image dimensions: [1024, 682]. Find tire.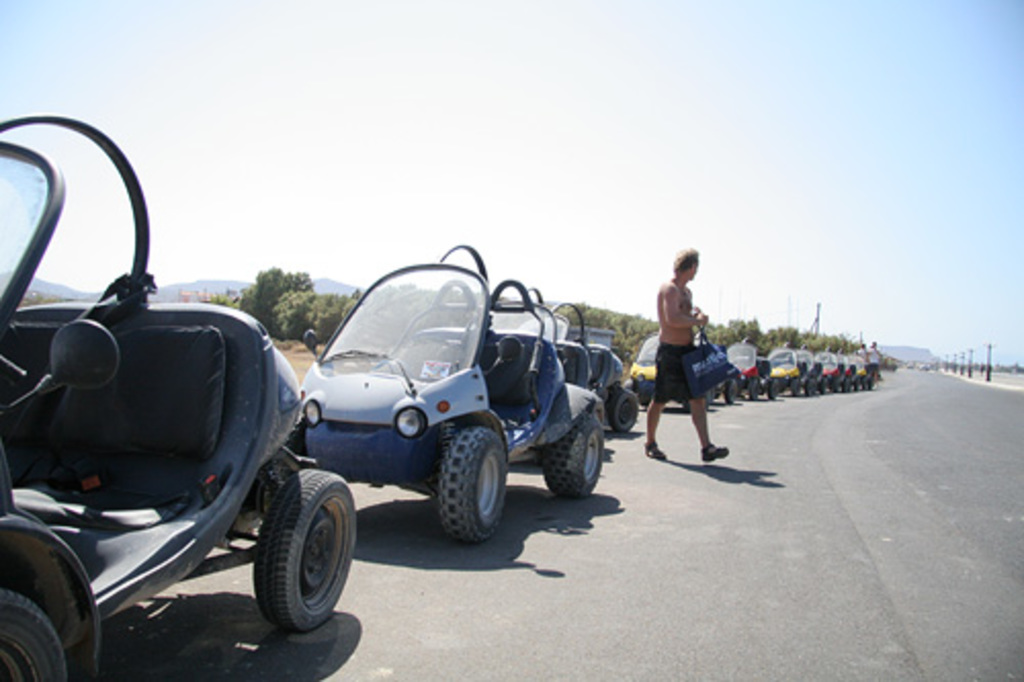
crop(545, 414, 600, 496).
